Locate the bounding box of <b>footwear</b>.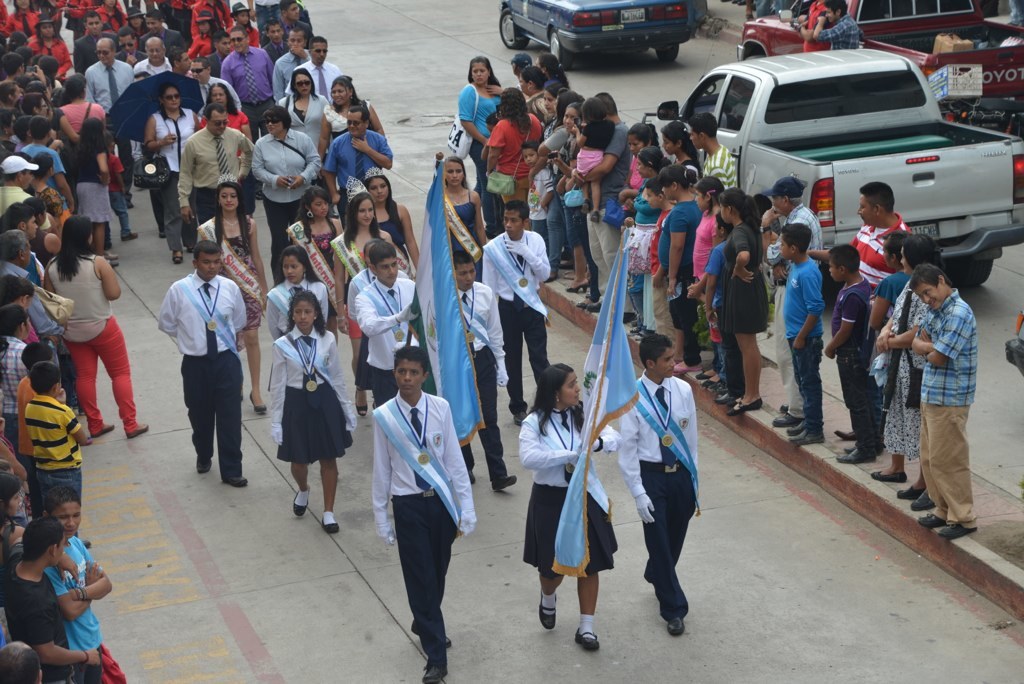
Bounding box: pyautogui.locateOnScreen(908, 486, 938, 512).
